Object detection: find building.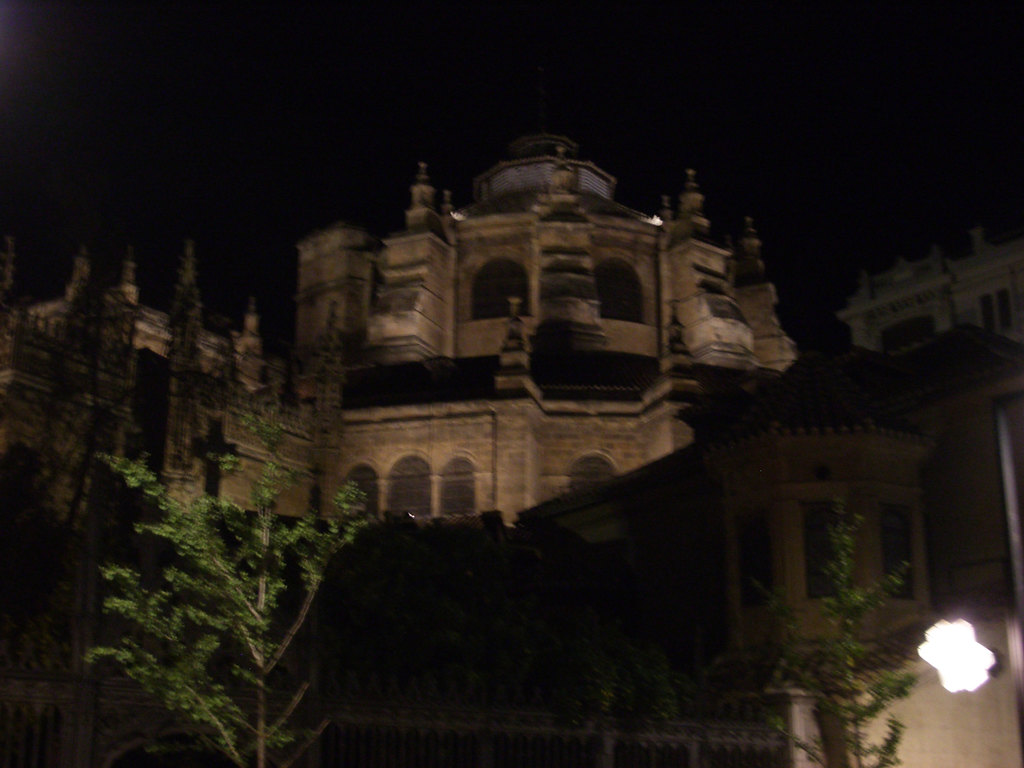
l=0, t=122, r=801, b=767.
